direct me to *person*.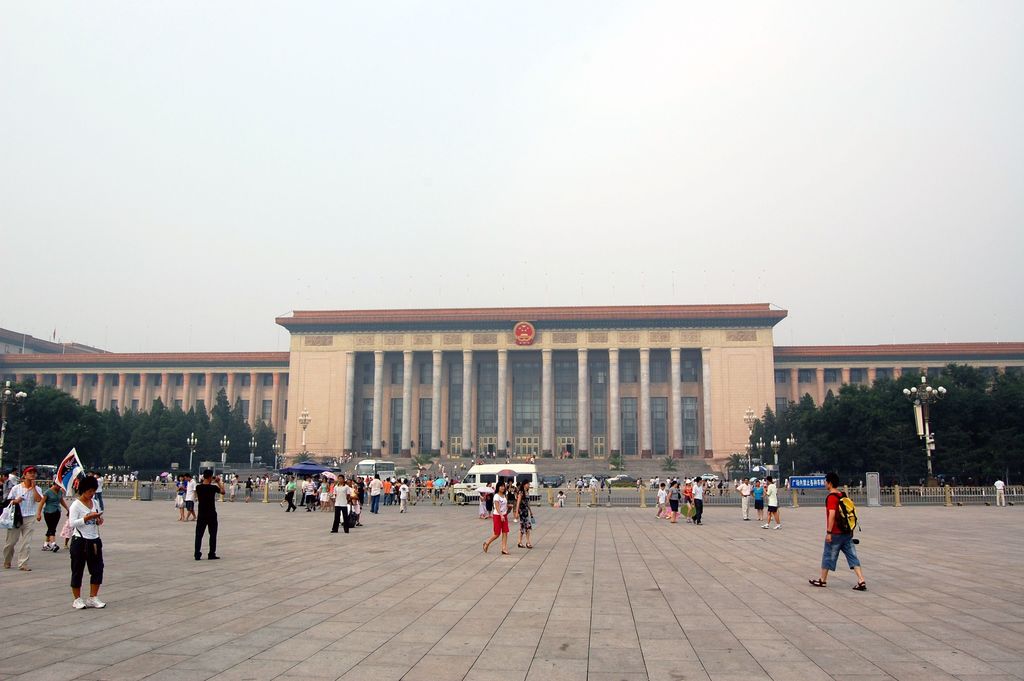
Direction: left=994, top=481, right=1004, bottom=509.
